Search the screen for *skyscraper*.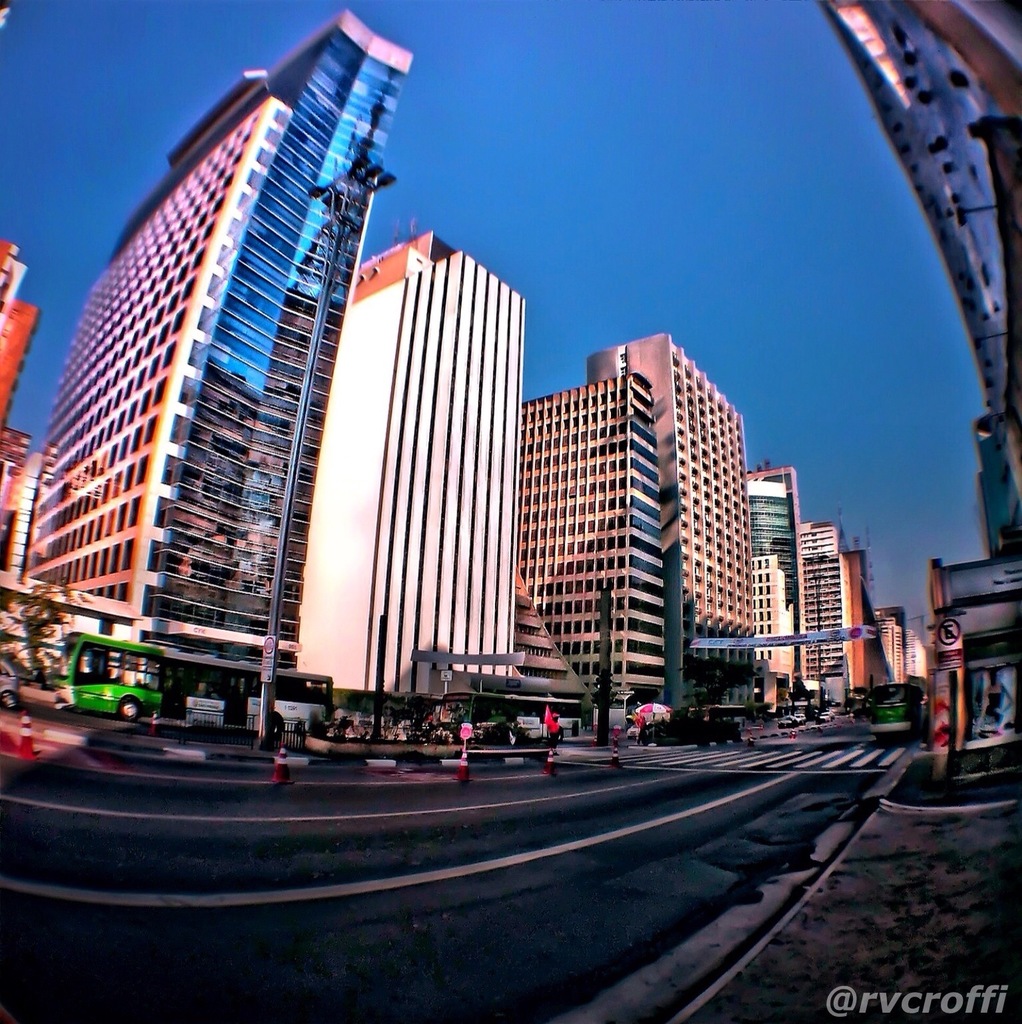
Found at left=513, top=379, right=660, bottom=731.
